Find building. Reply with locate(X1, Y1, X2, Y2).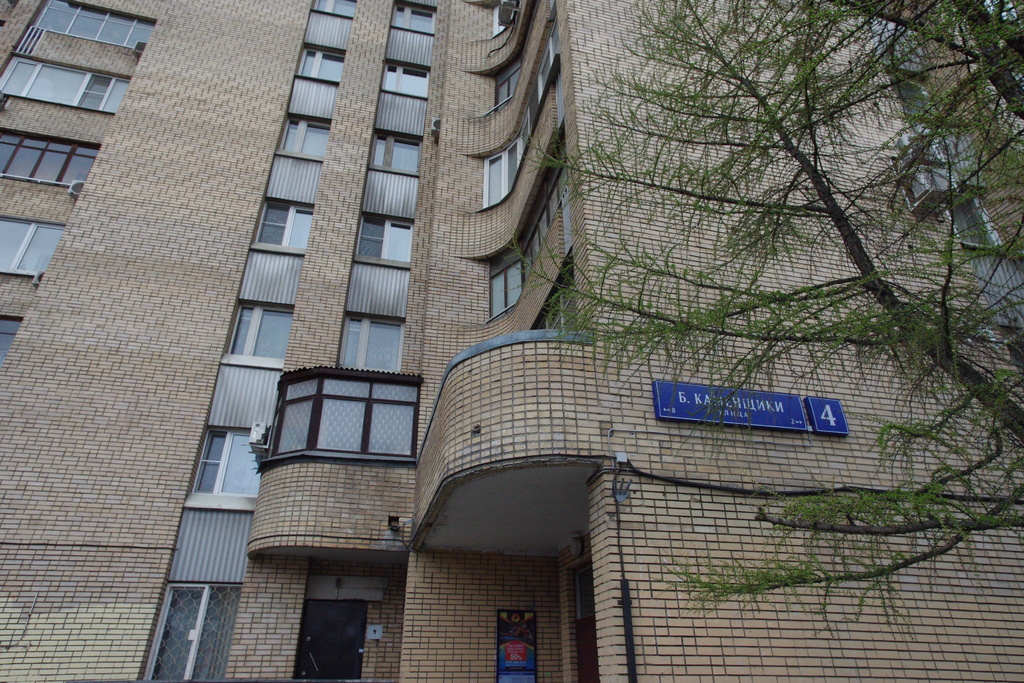
locate(0, 0, 1023, 682).
